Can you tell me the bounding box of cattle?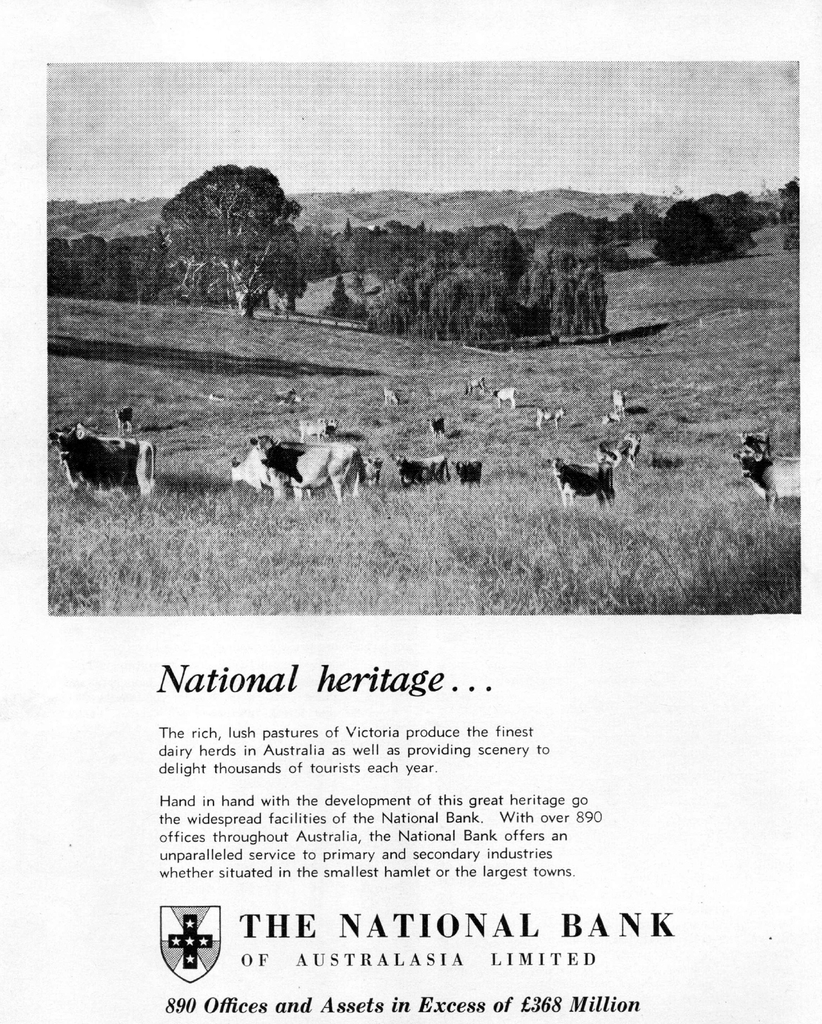
x1=543, y1=458, x2=616, y2=512.
